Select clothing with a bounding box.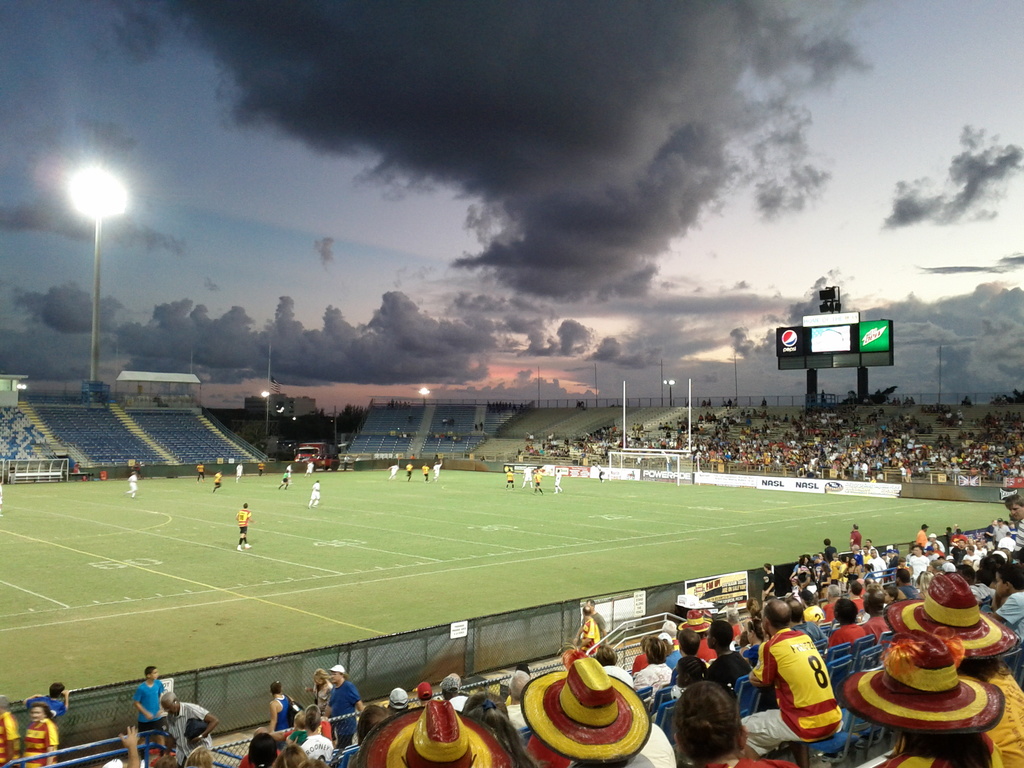
235/509/250/545.
